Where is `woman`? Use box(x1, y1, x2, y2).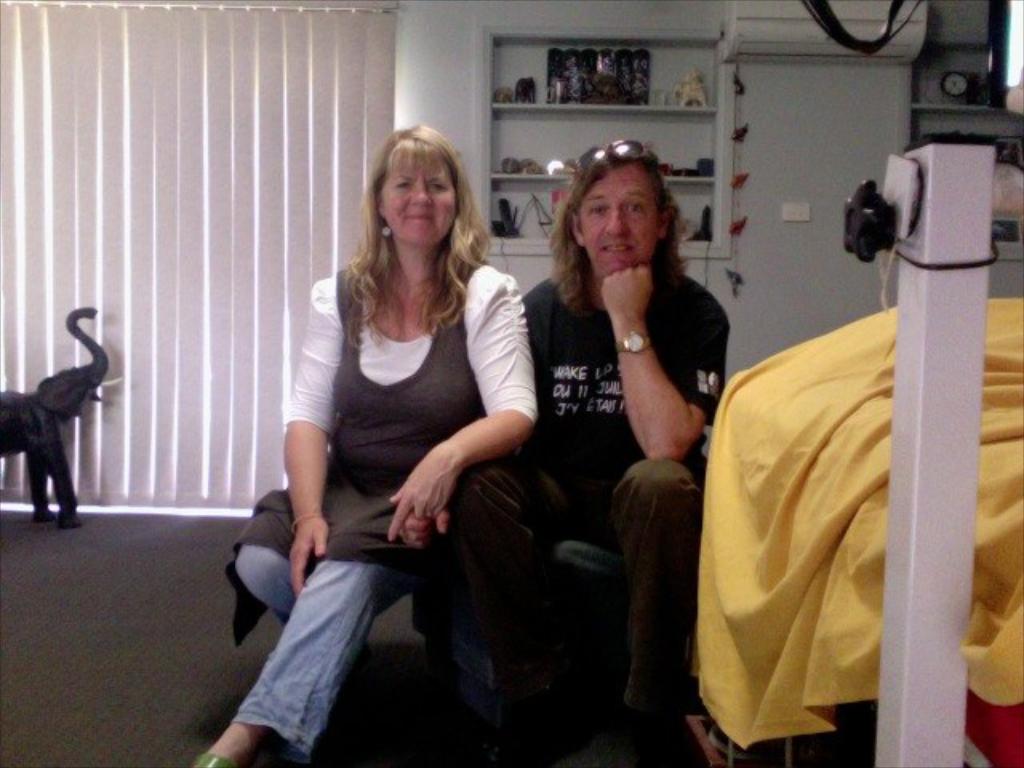
box(250, 109, 536, 739).
